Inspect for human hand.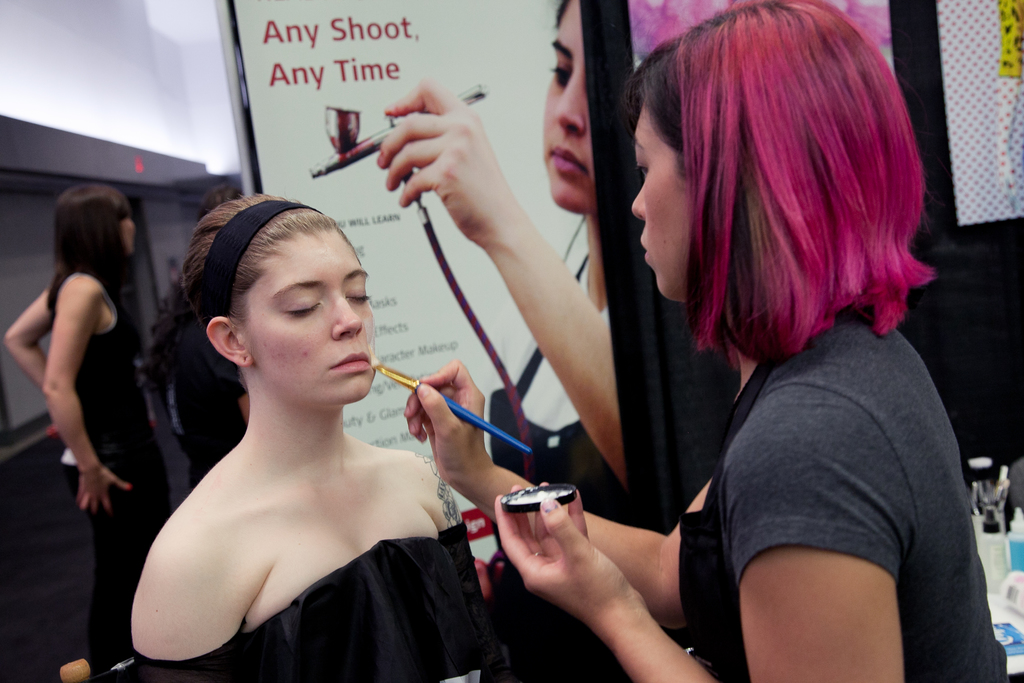
Inspection: bbox(375, 78, 508, 245).
